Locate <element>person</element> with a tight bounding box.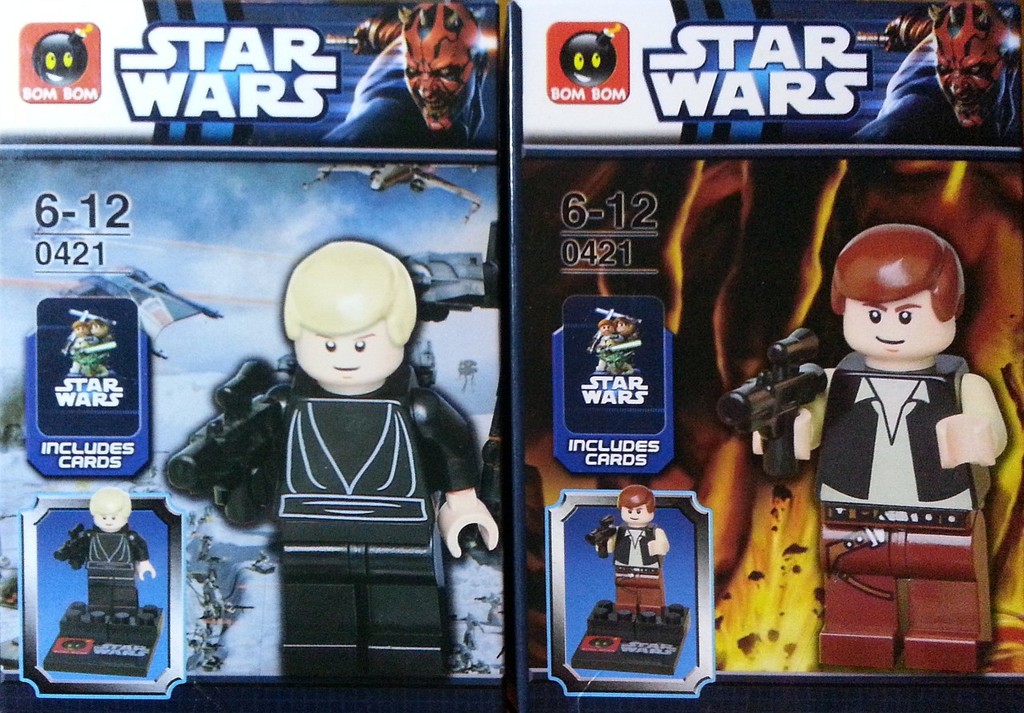
[x1=178, y1=242, x2=493, y2=679].
